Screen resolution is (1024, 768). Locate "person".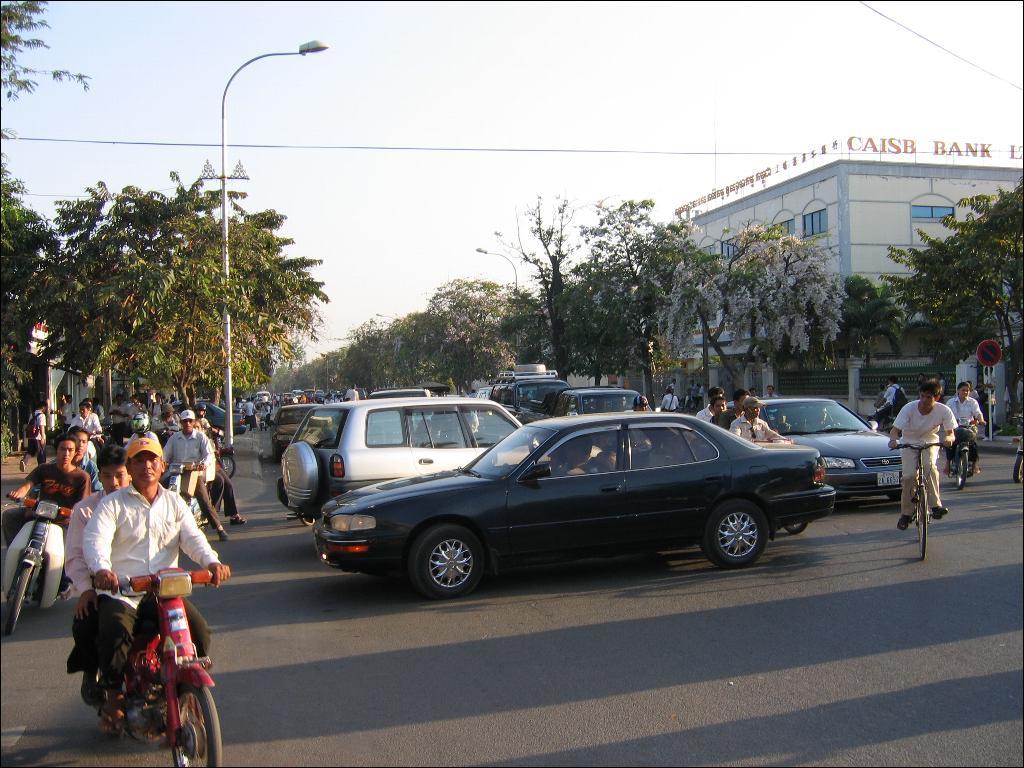
BBox(187, 394, 251, 537).
